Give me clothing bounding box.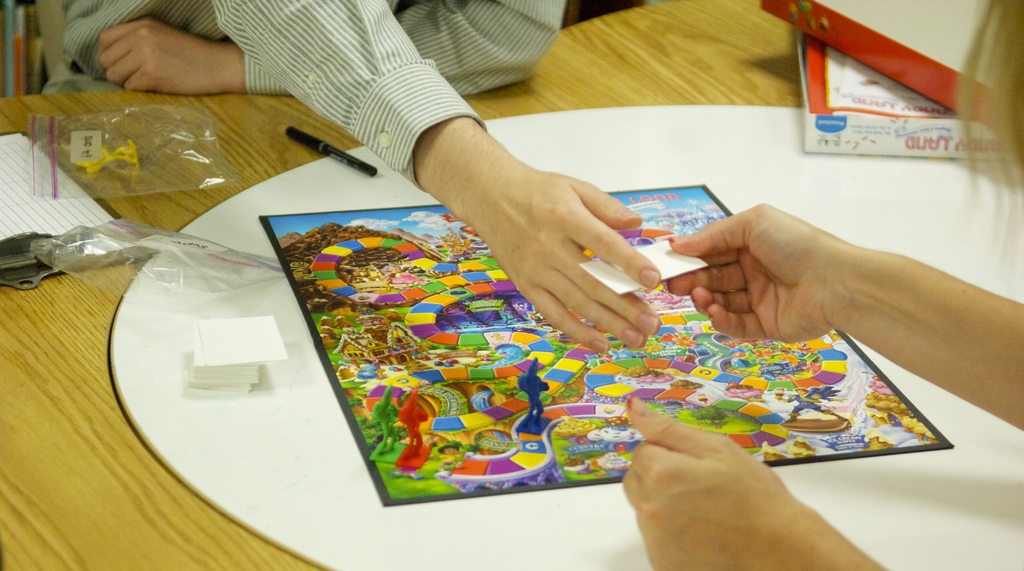
[42,0,573,201].
